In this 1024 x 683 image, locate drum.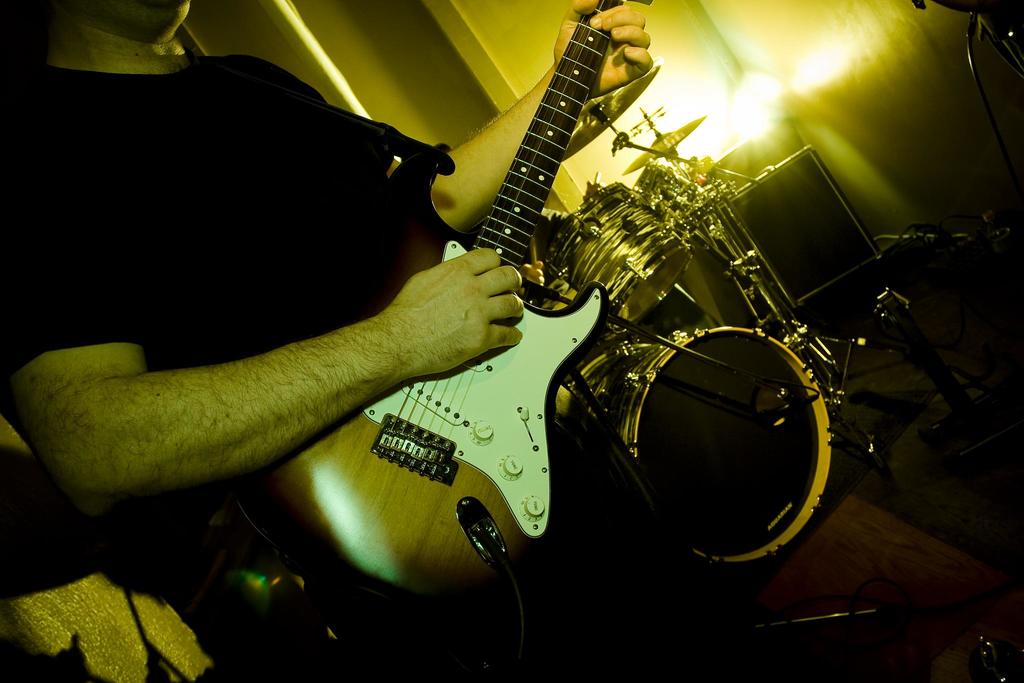
Bounding box: [541, 183, 691, 330].
